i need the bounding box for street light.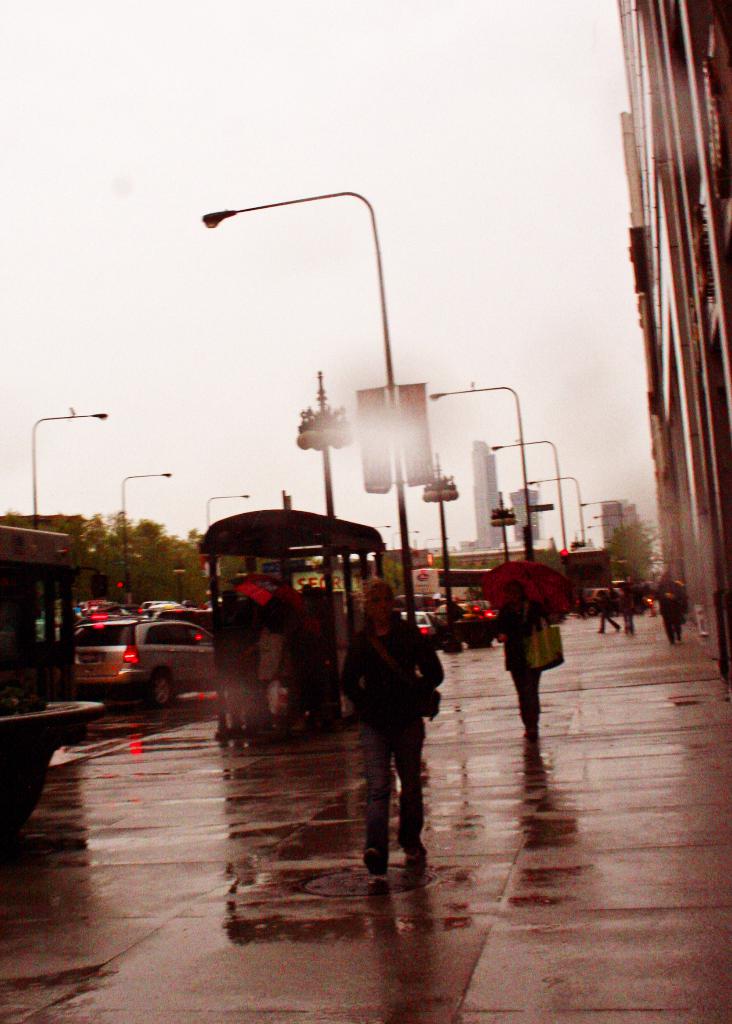
Here it is: (484, 484, 511, 557).
